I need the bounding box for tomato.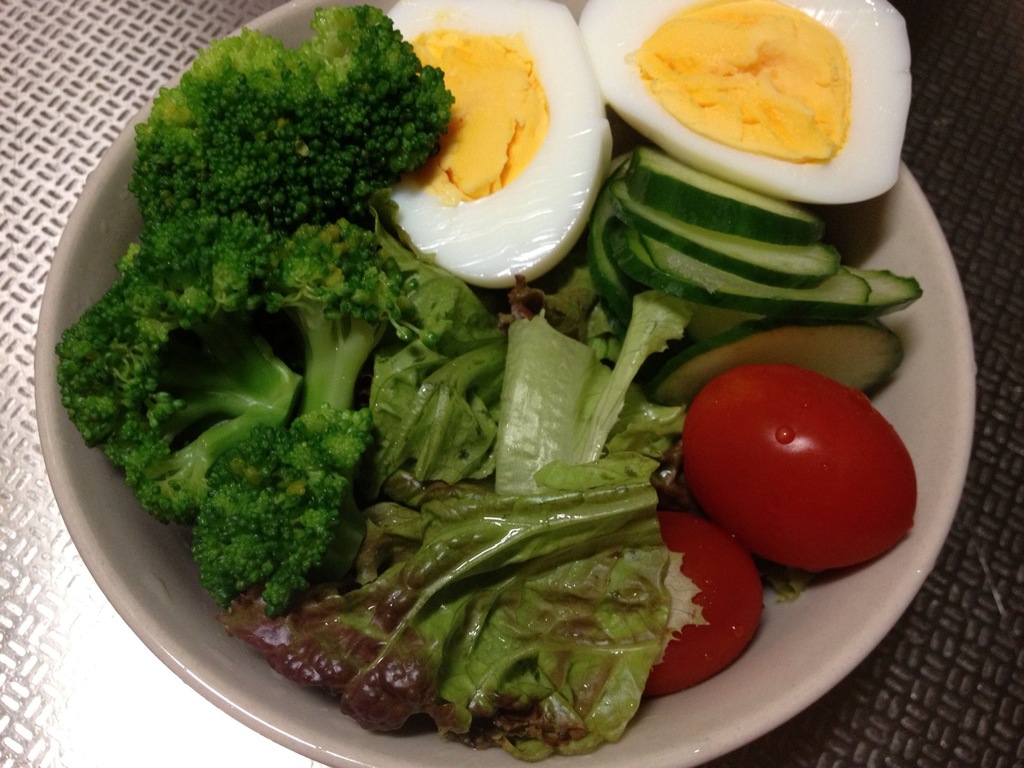
Here it is: Rect(668, 352, 922, 564).
